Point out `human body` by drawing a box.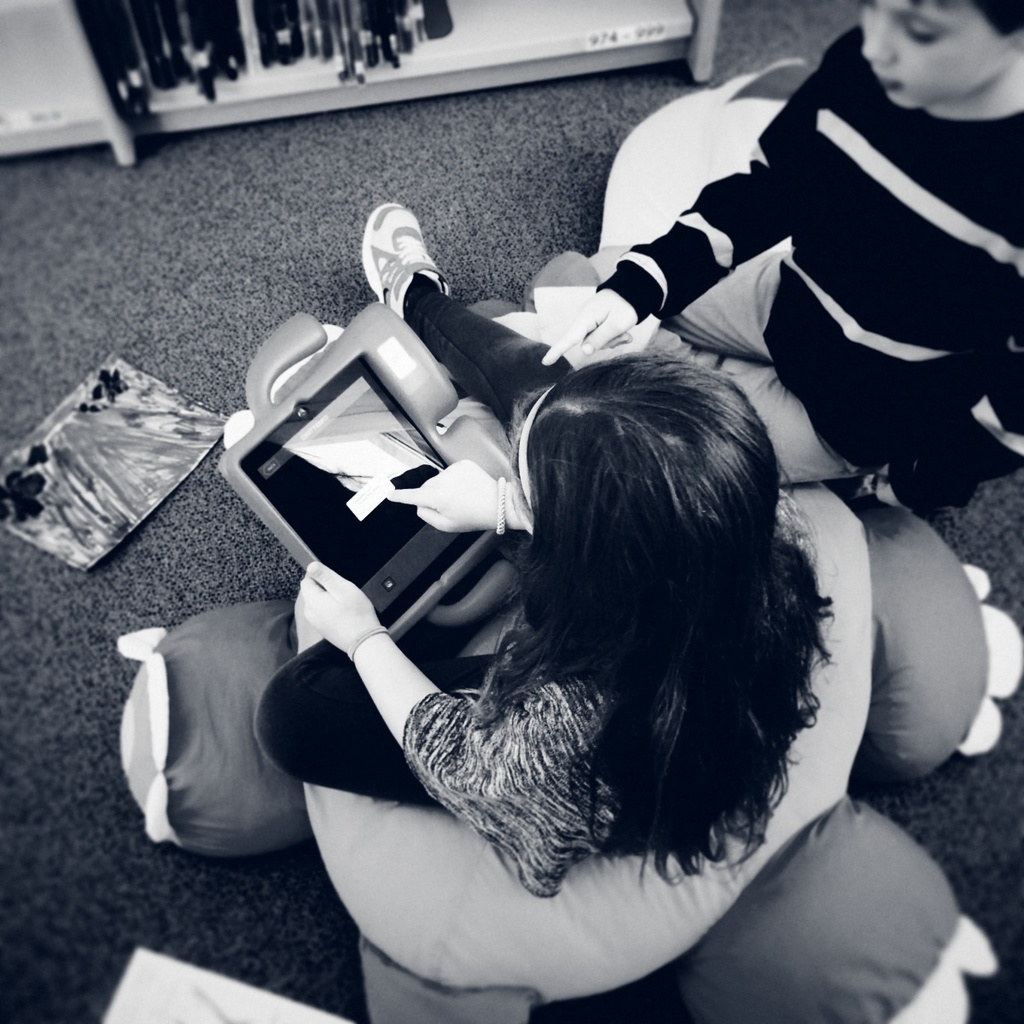
(316,282,884,1008).
